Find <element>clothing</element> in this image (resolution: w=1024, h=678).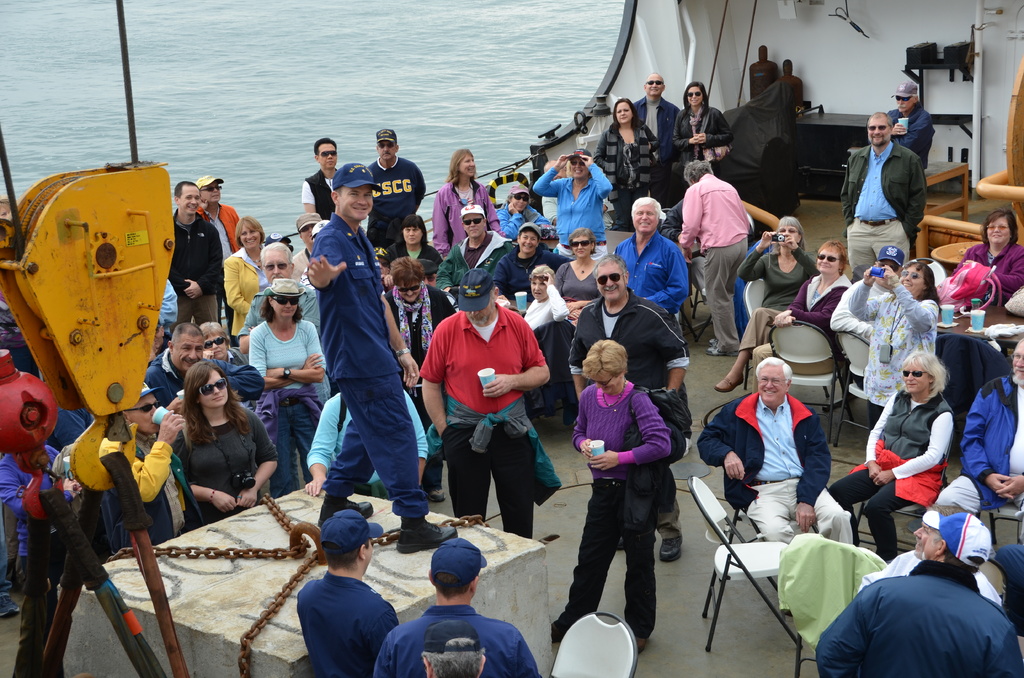
<region>303, 387, 428, 500</region>.
